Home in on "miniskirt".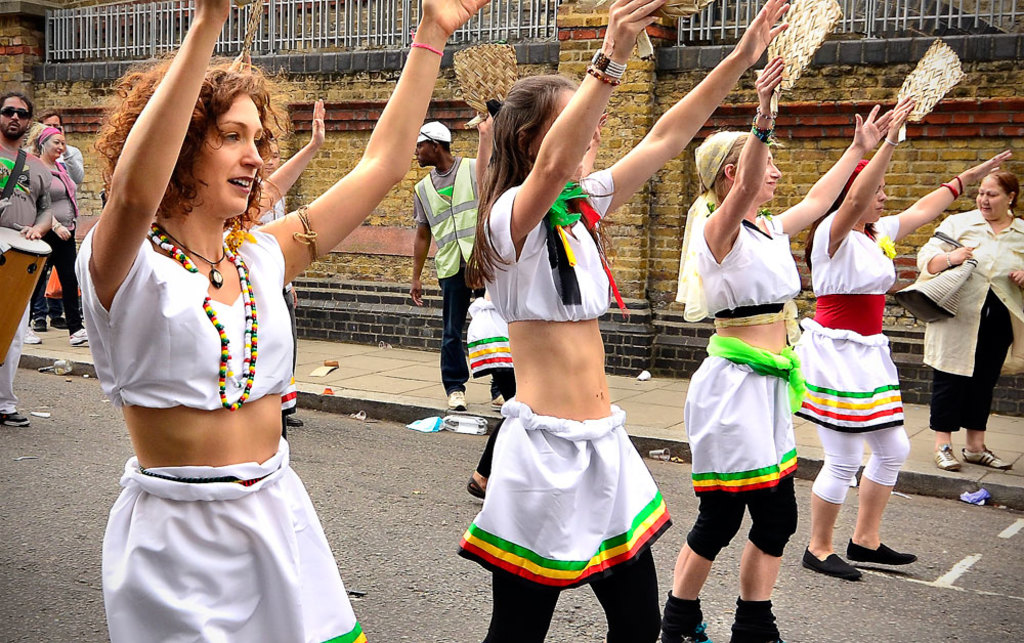
Homed in at 457/400/674/593.
